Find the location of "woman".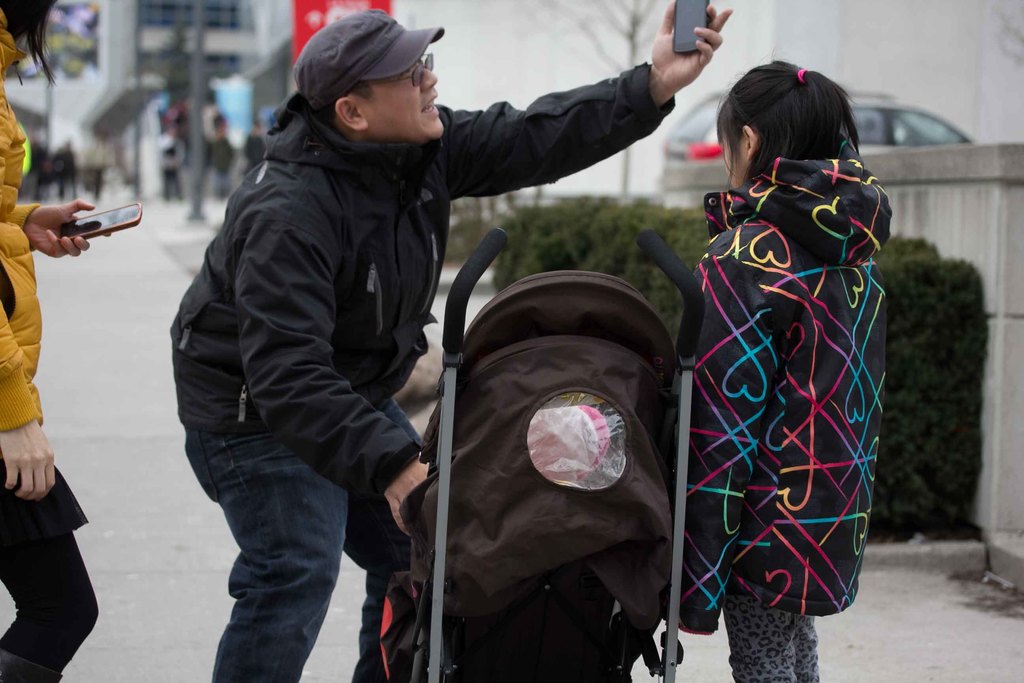
Location: <box>0,0,97,682</box>.
